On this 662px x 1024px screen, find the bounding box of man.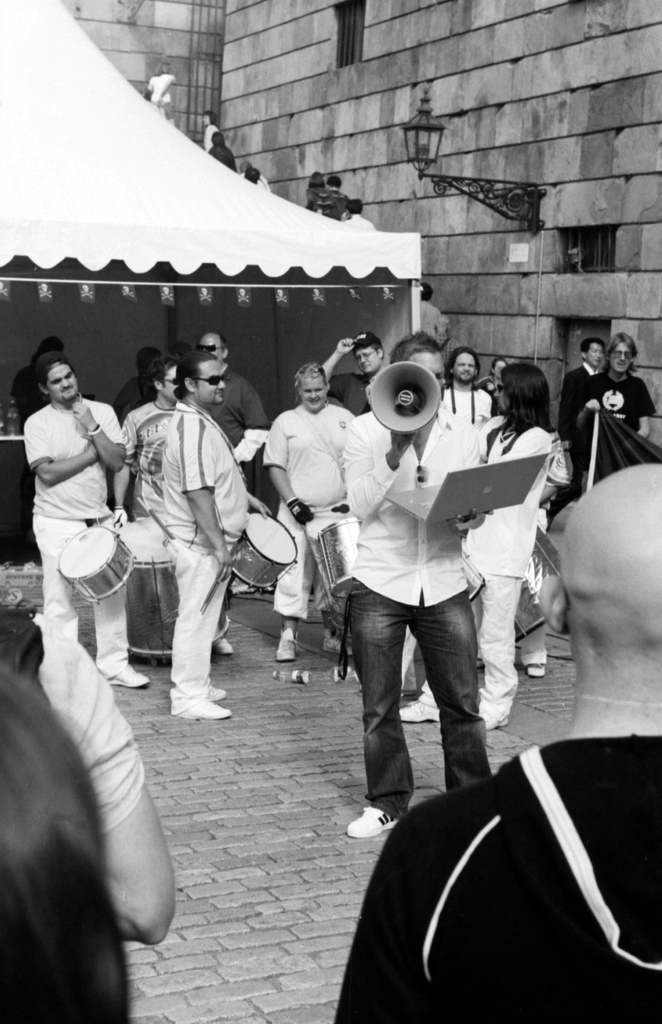
Bounding box: <bbox>321, 364, 512, 837</bbox>.
